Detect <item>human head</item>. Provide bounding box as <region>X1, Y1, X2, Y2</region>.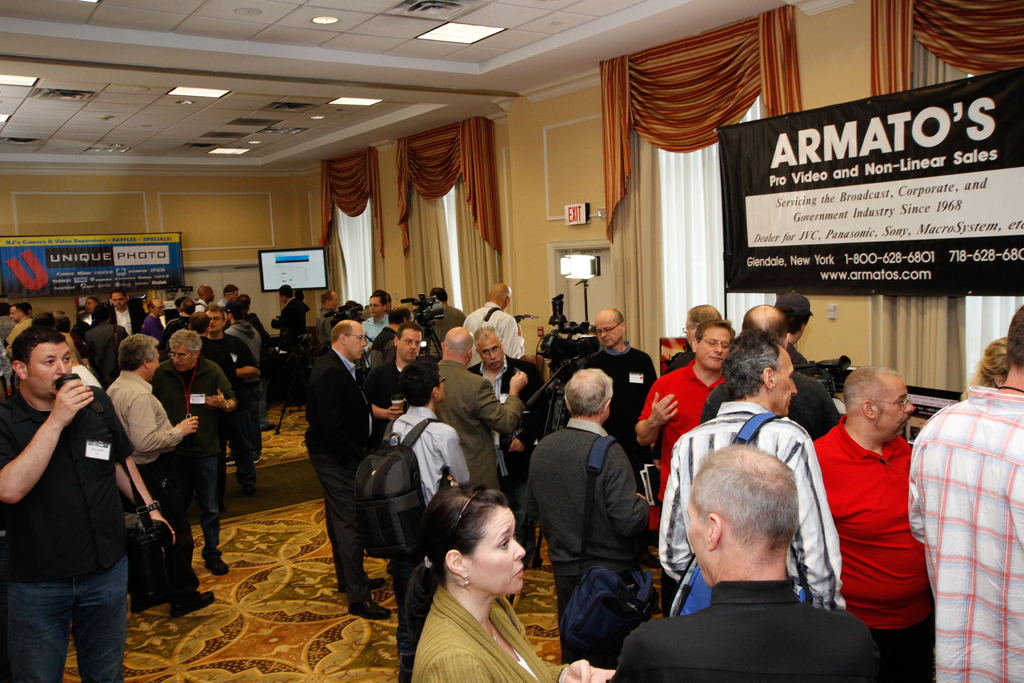
<region>431, 289, 451, 308</region>.
